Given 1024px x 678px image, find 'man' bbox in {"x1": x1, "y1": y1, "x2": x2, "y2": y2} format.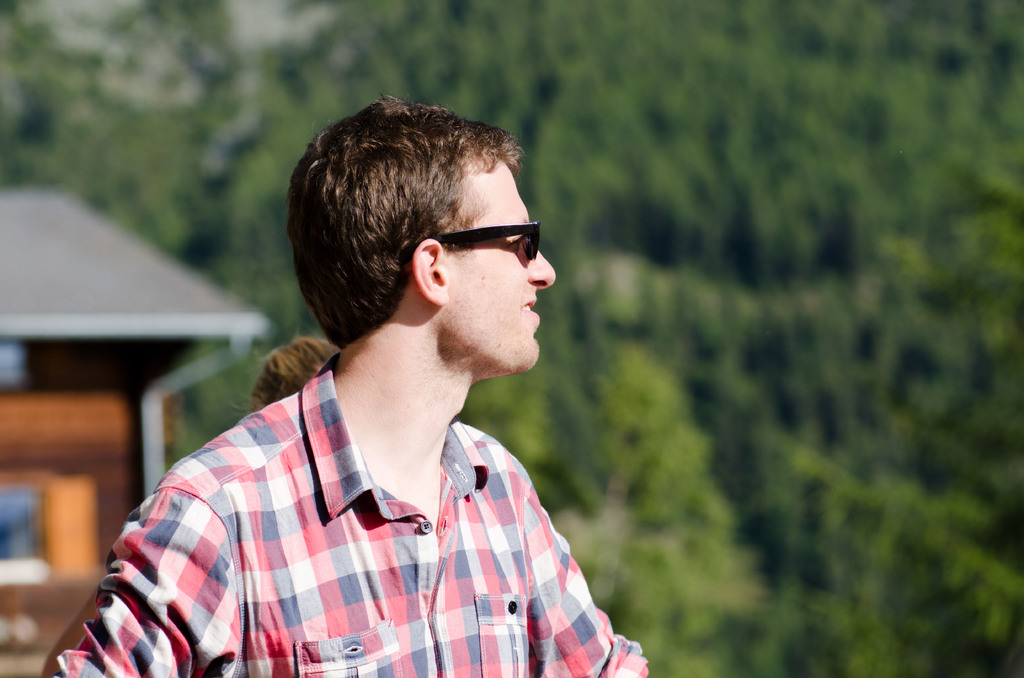
{"x1": 86, "y1": 102, "x2": 708, "y2": 665}.
